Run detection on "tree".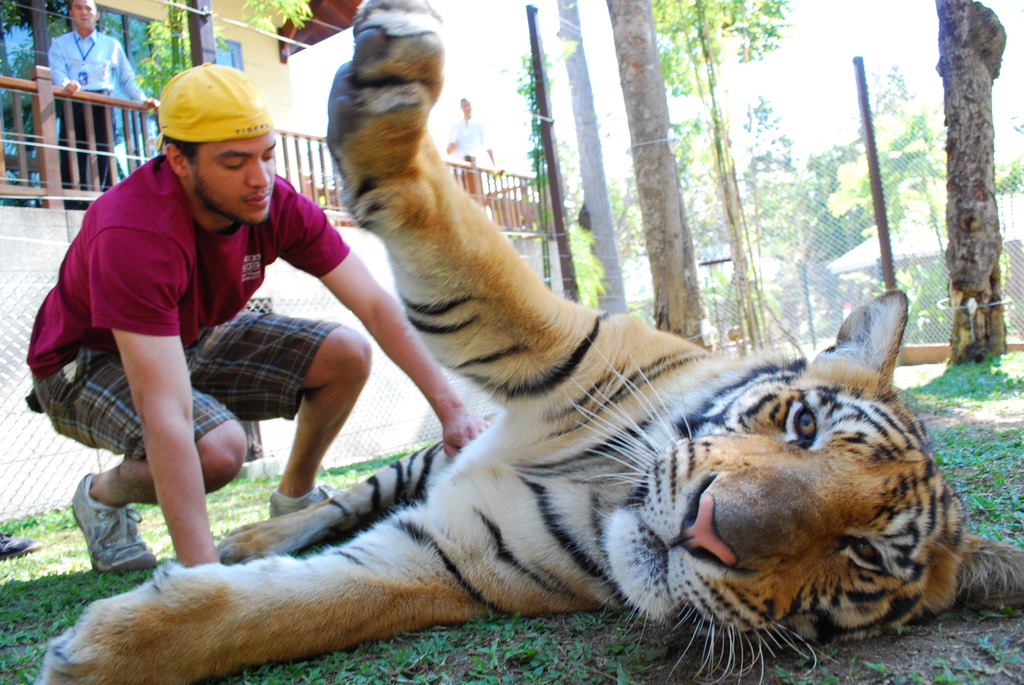
Result: x1=611 y1=117 x2=719 y2=261.
